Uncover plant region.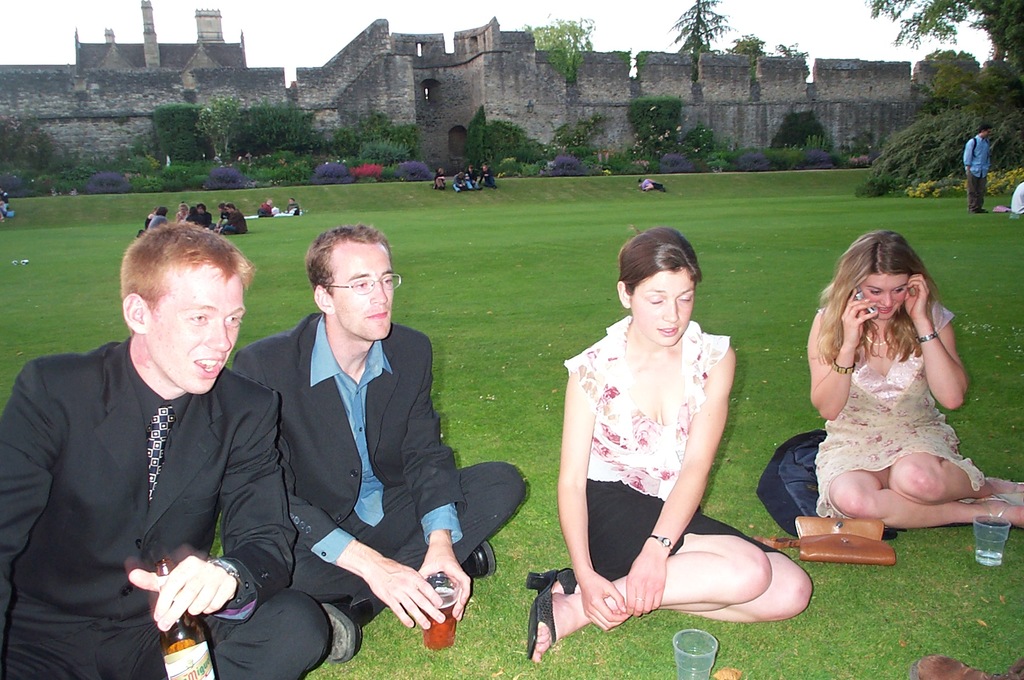
Uncovered: bbox=[229, 99, 310, 153].
